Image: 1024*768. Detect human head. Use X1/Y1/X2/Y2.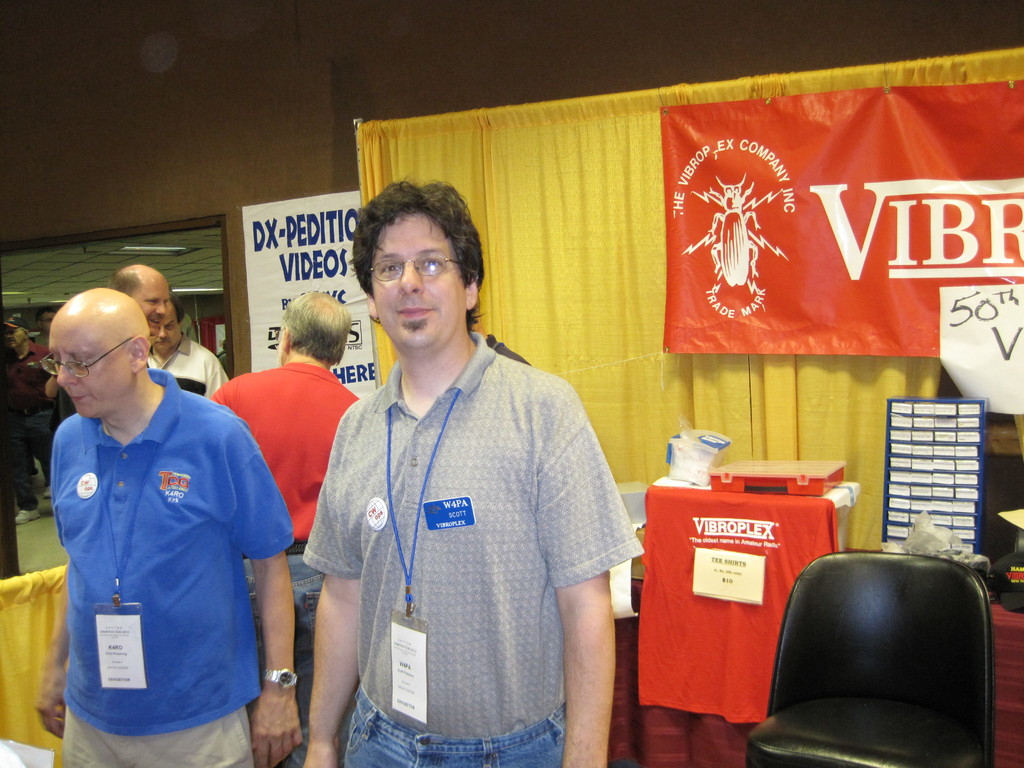
113/263/170/335.
